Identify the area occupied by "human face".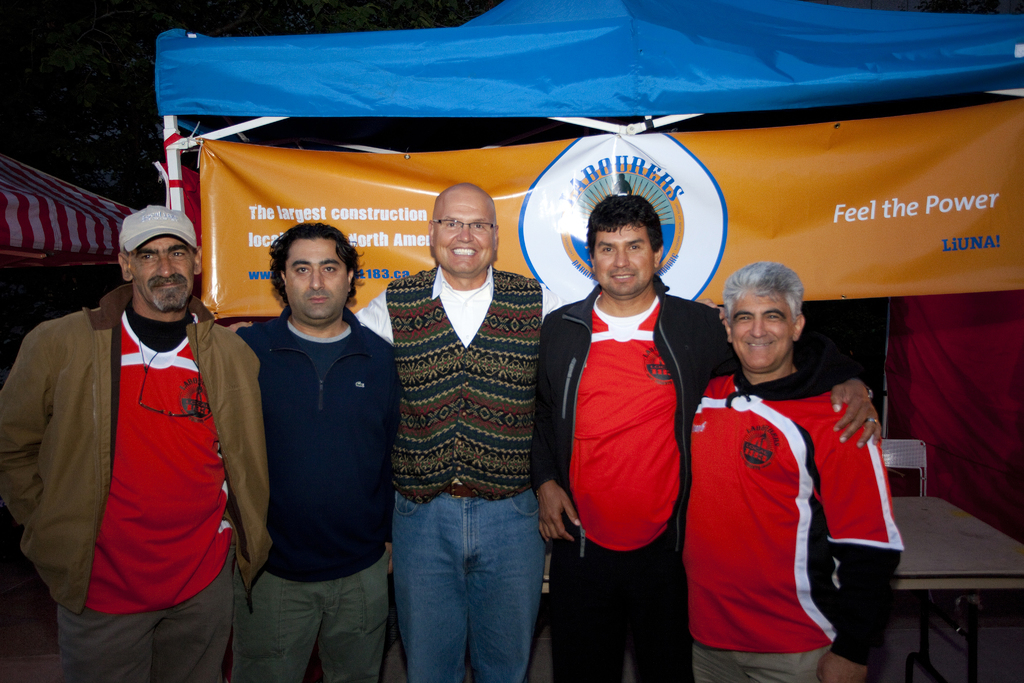
Area: x1=730 y1=290 x2=792 y2=368.
